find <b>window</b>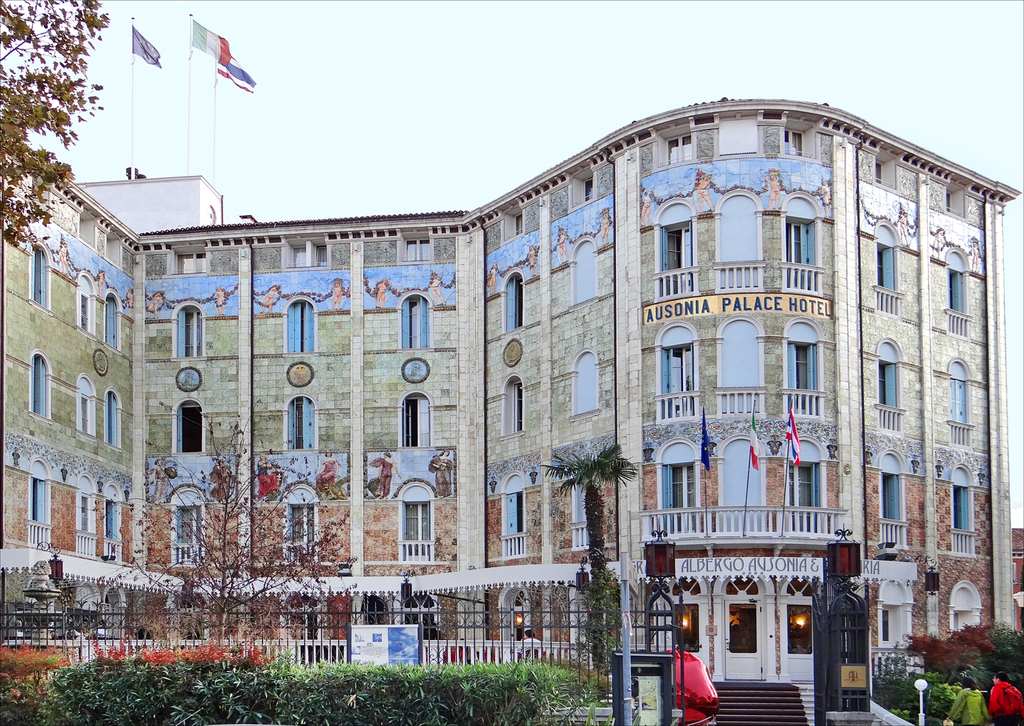
bbox(784, 435, 828, 539)
